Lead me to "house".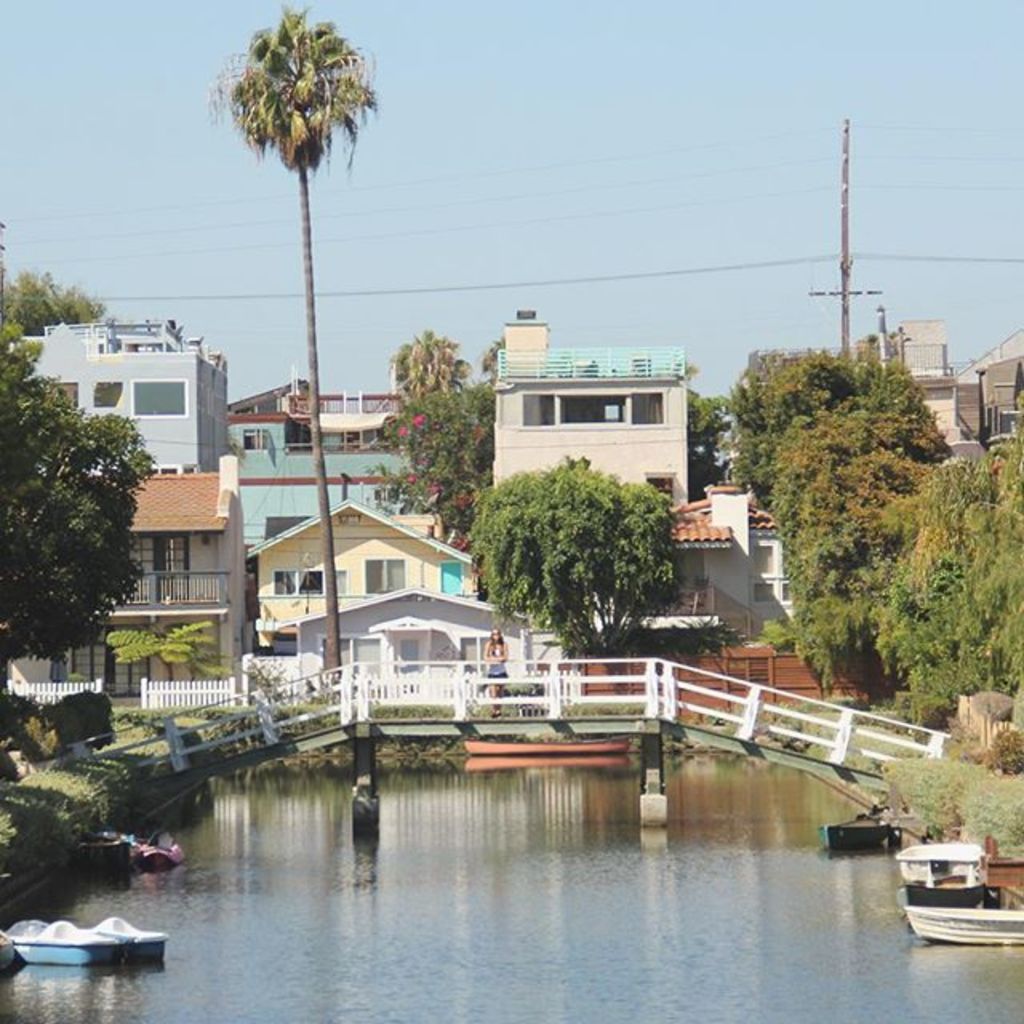
Lead to bbox=[870, 304, 1005, 472].
